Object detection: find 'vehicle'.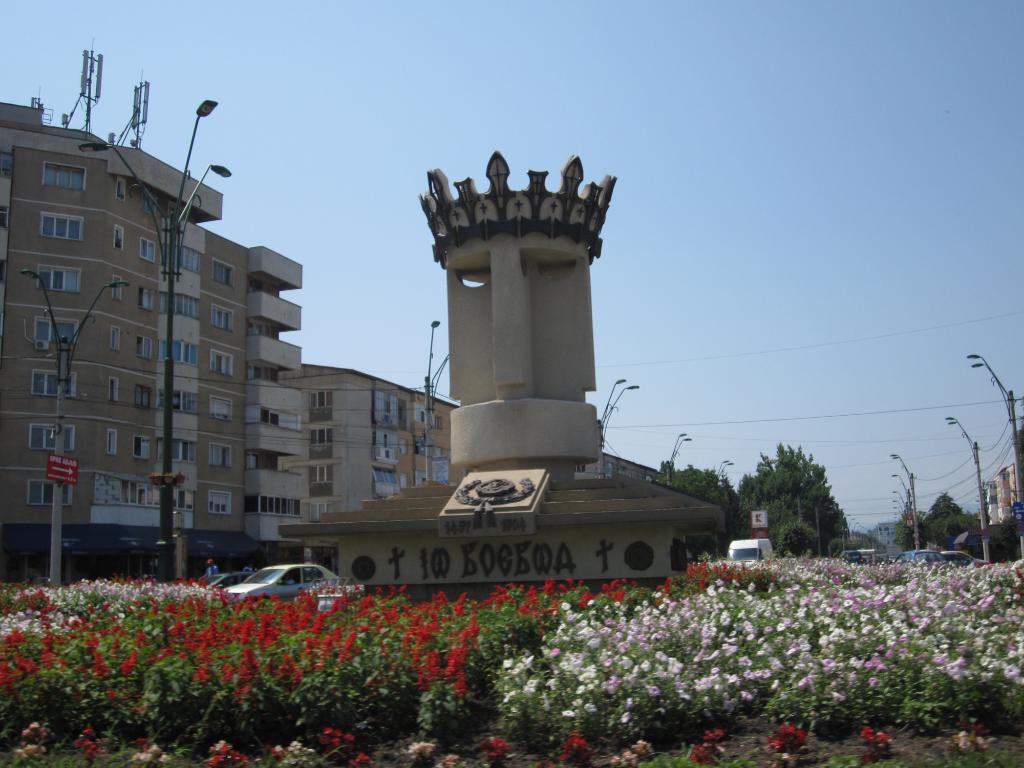
(861,547,876,564).
